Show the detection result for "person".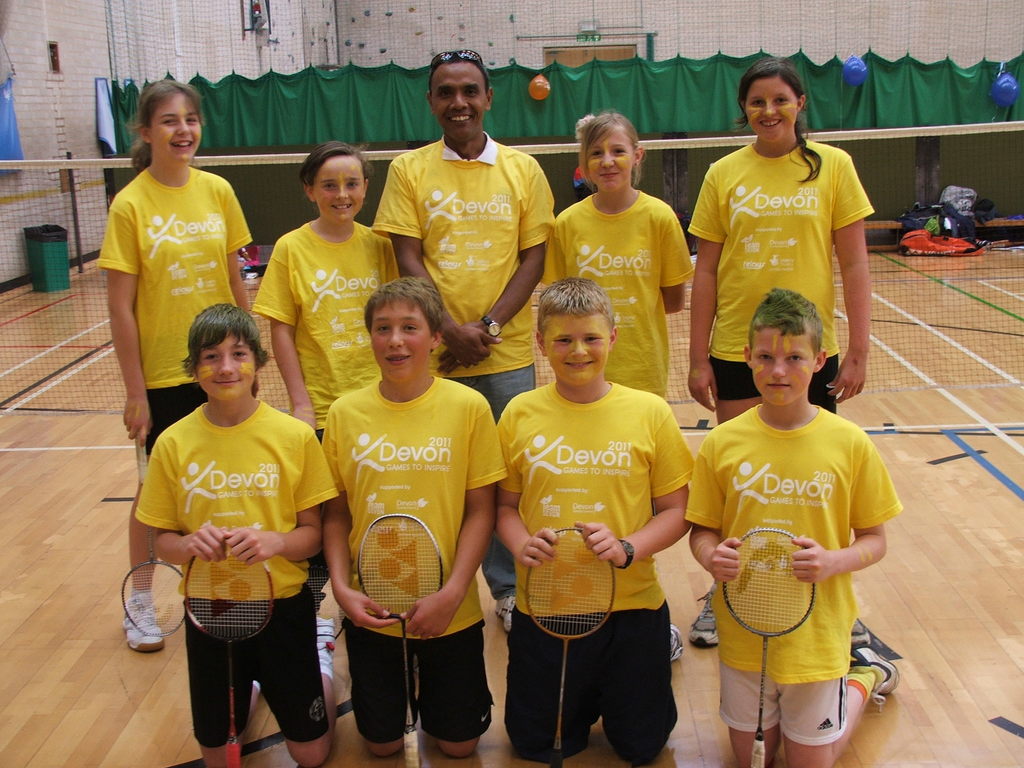
locate(324, 276, 510, 758).
